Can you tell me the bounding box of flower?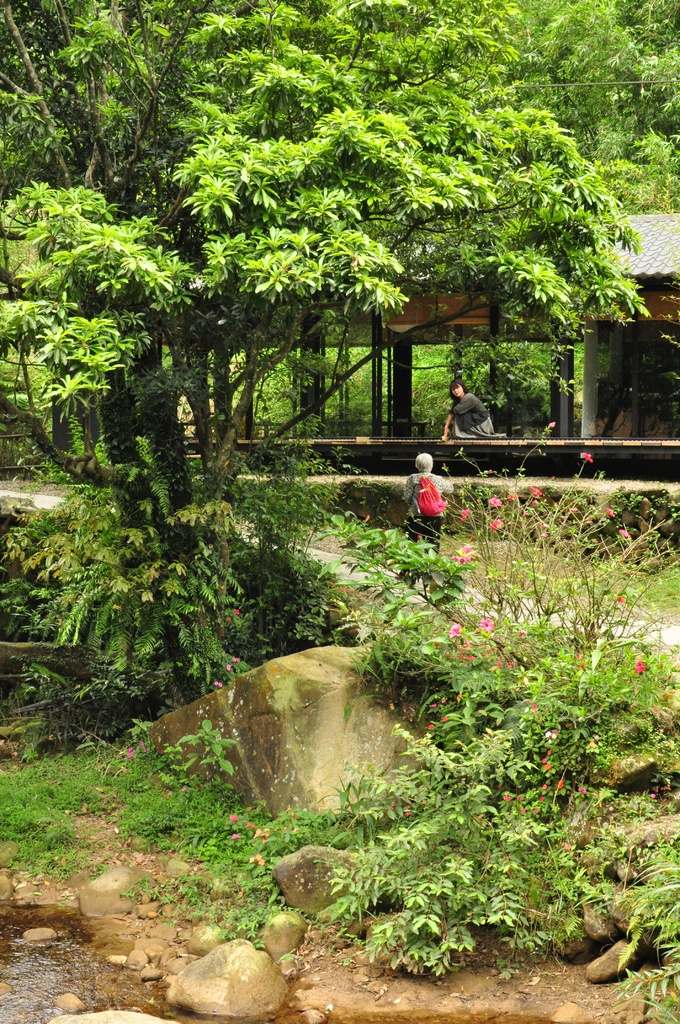
(453, 543, 478, 564).
